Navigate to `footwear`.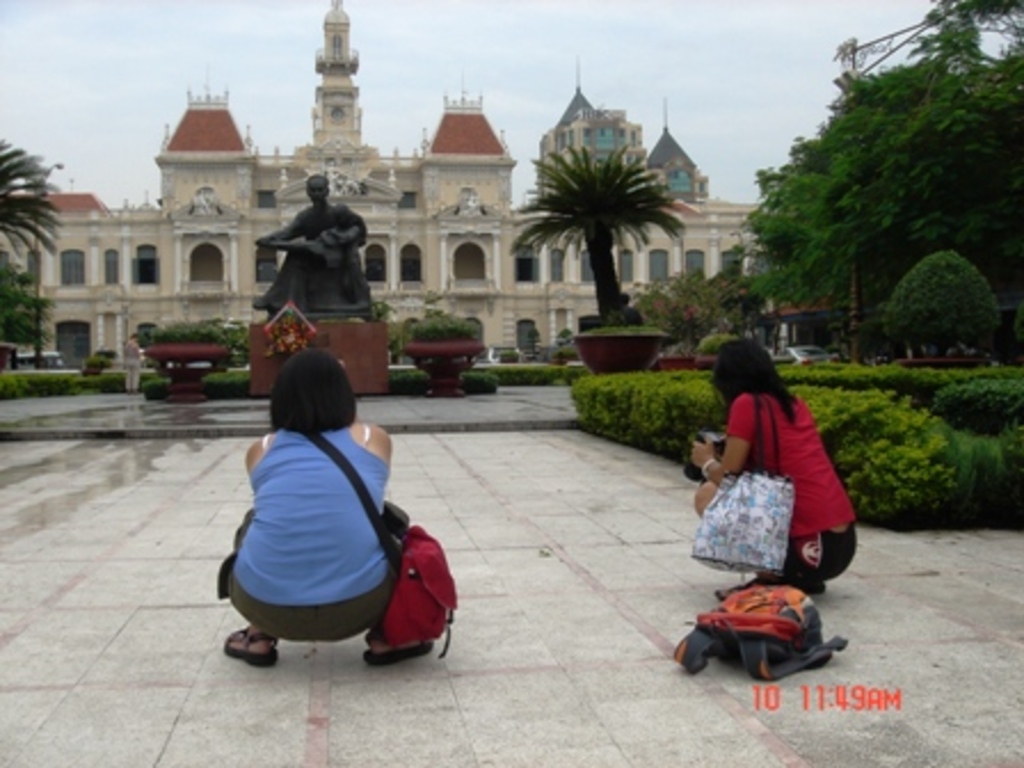
Navigation target: <bbox>718, 578, 782, 597</bbox>.
